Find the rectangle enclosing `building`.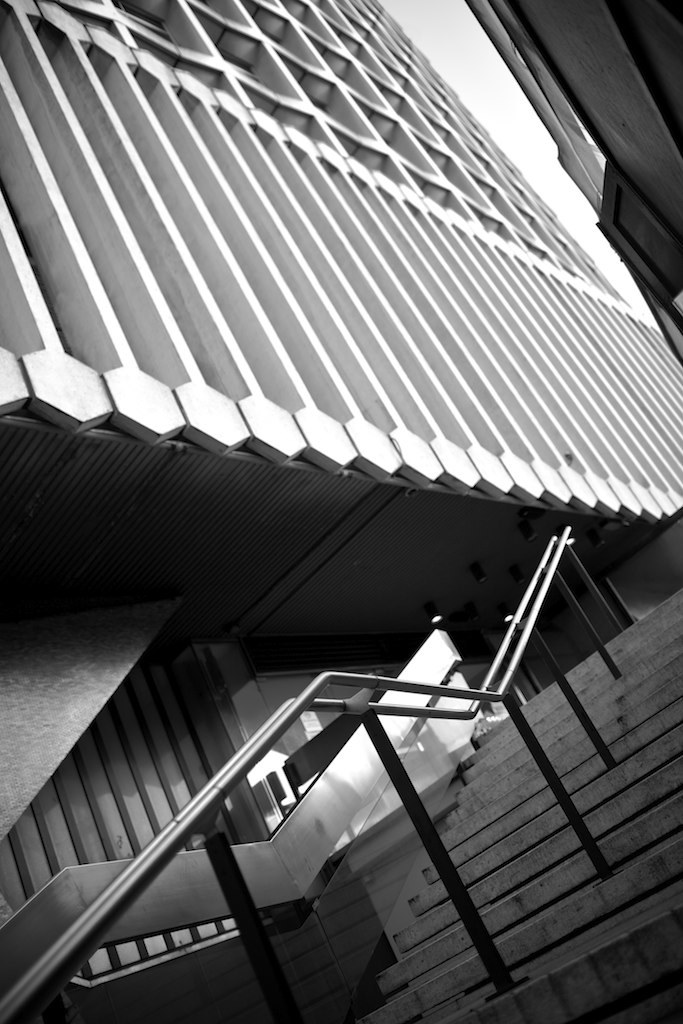
(0, 0, 682, 1023).
